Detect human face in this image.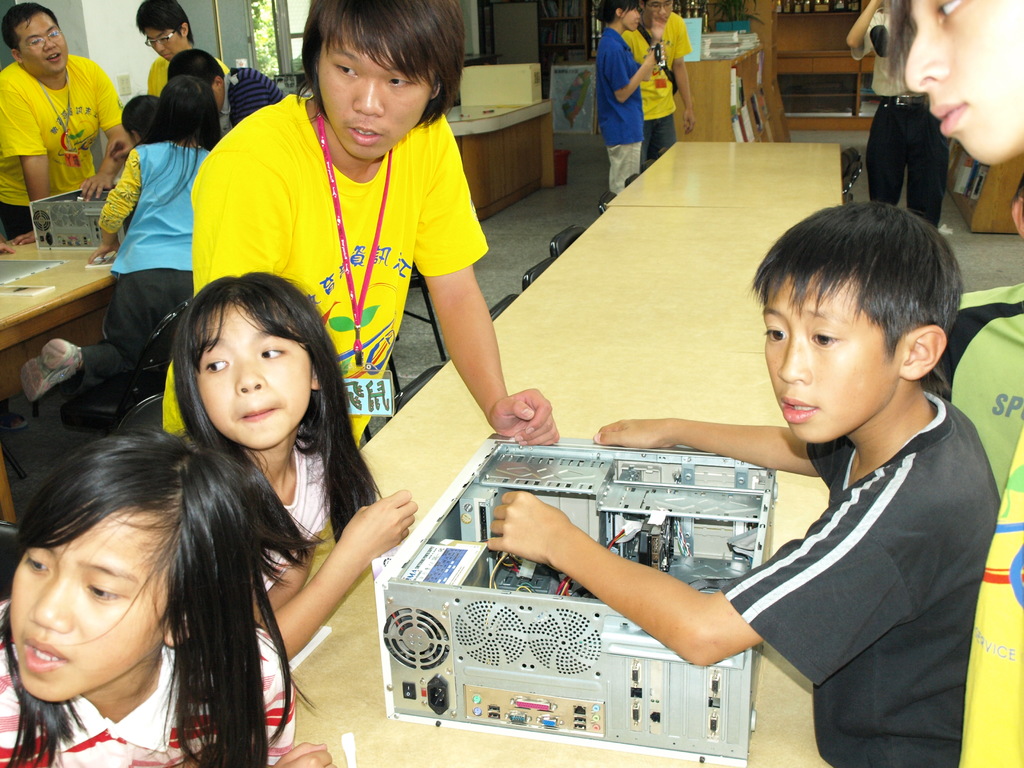
Detection: 620, 6, 643, 29.
